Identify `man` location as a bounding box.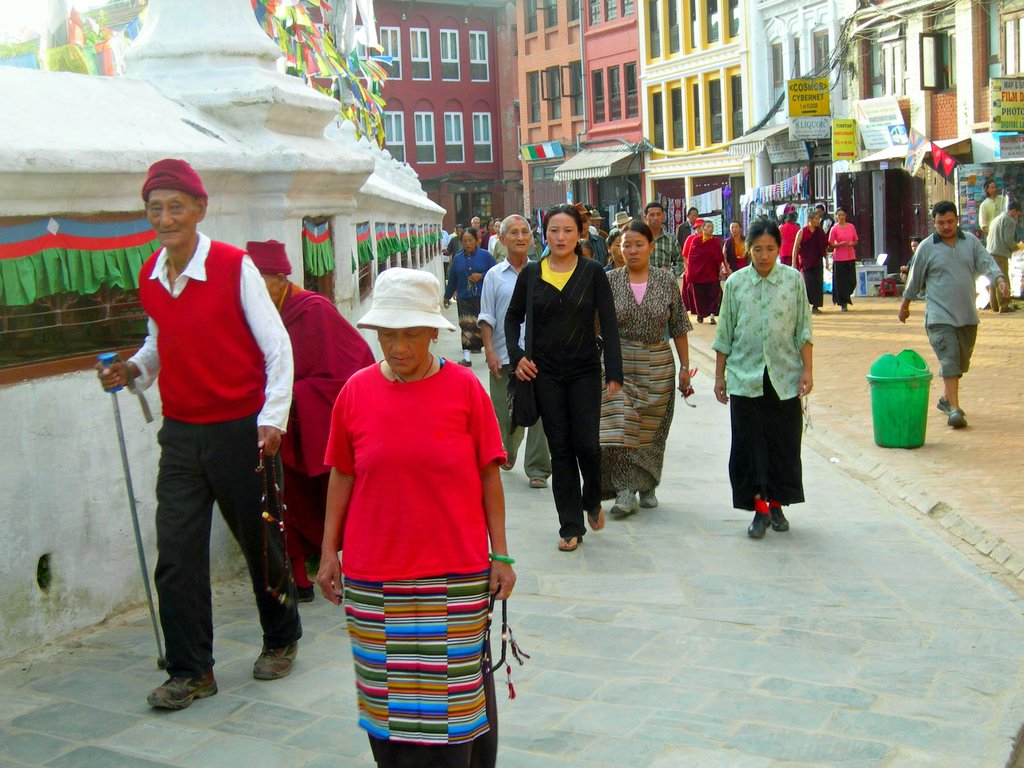
{"left": 677, "top": 206, "right": 698, "bottom": 253}.
